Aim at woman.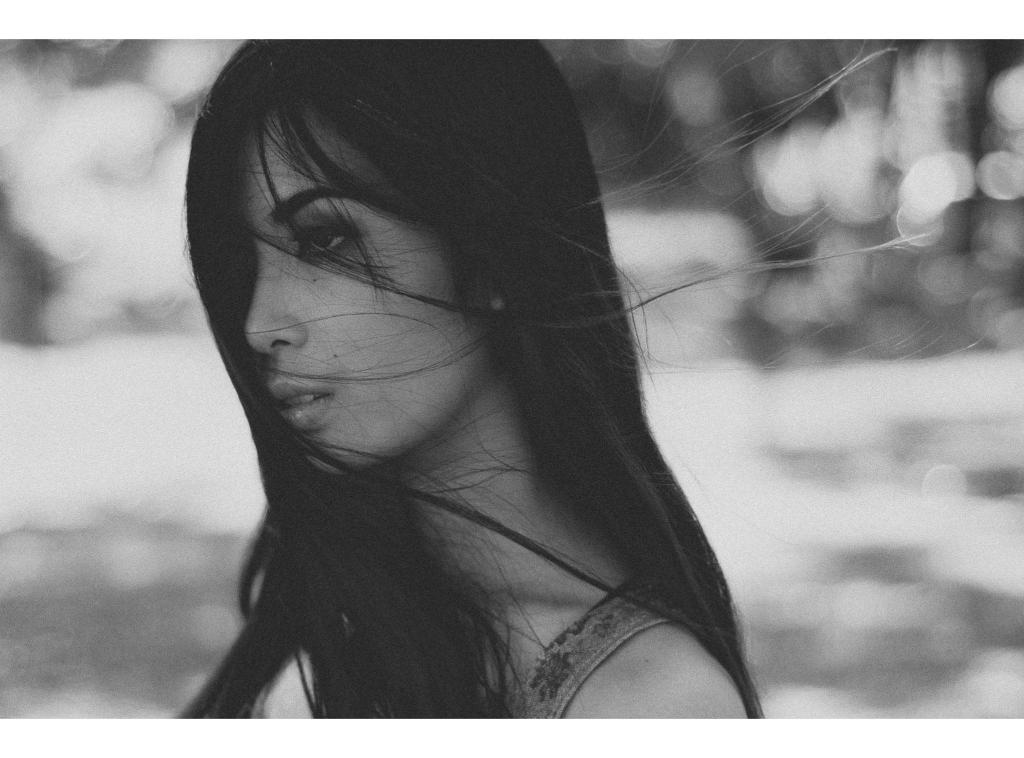
Aimed at {"left": 179, "top": 33, "right": 765, "bottom": 722}.
